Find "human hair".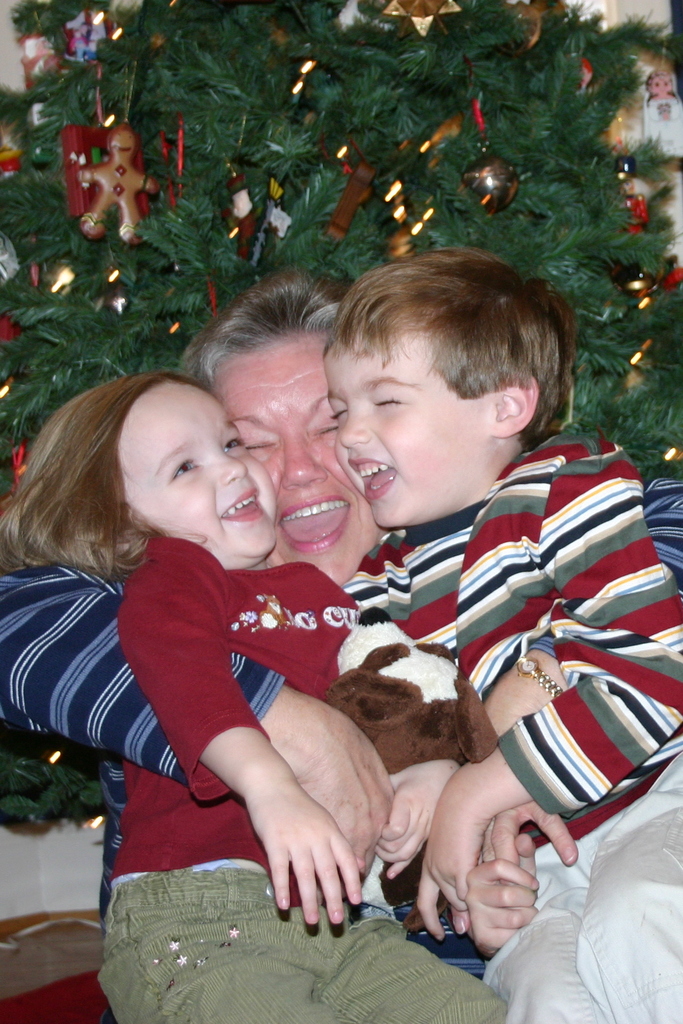
<region>170, 270, 369, 390</region>.
